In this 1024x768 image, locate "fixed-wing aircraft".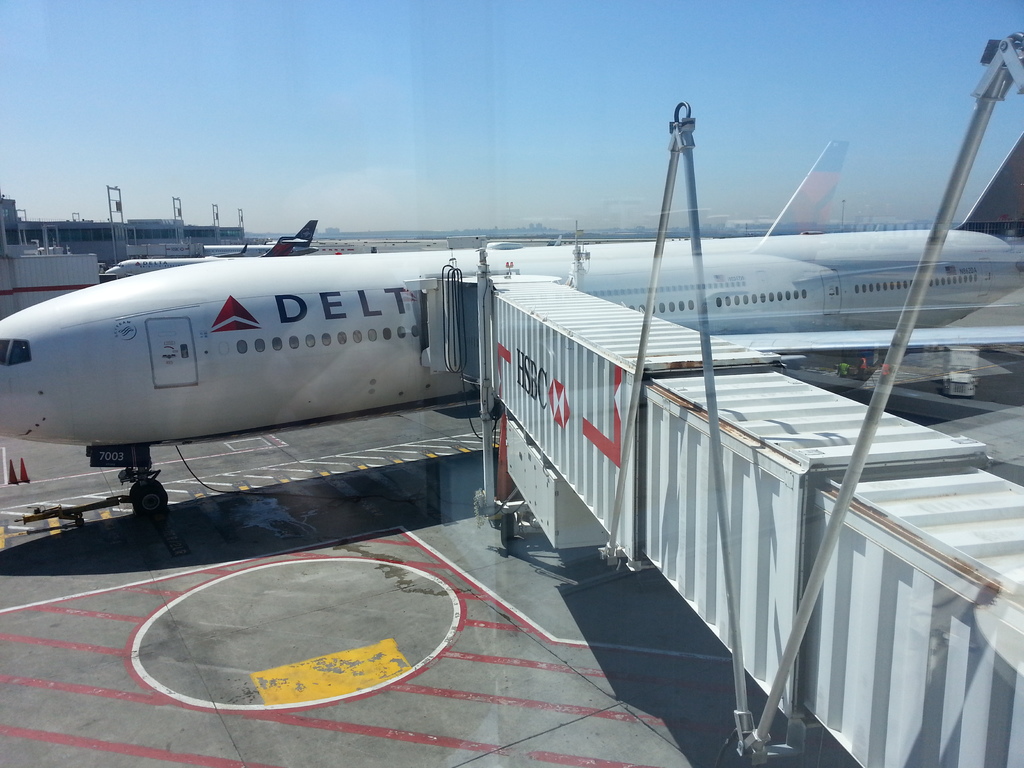
Bounding box: left=760, top=129, right=852, bottom=242.
